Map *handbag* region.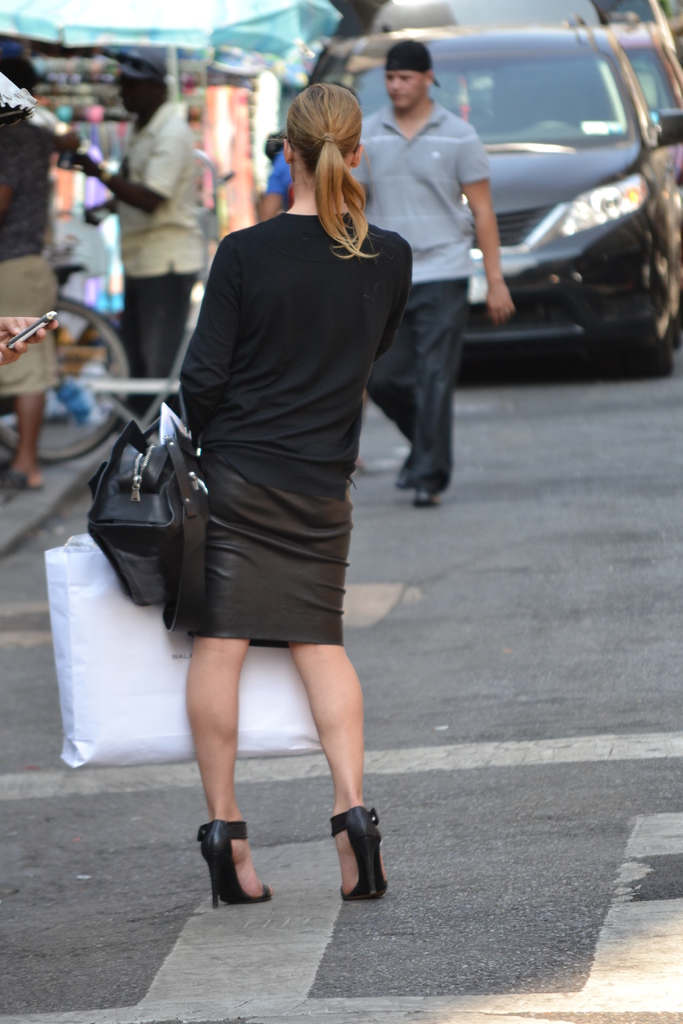
Mapped to x1=82, y1=372, x2=203, y2=646.
